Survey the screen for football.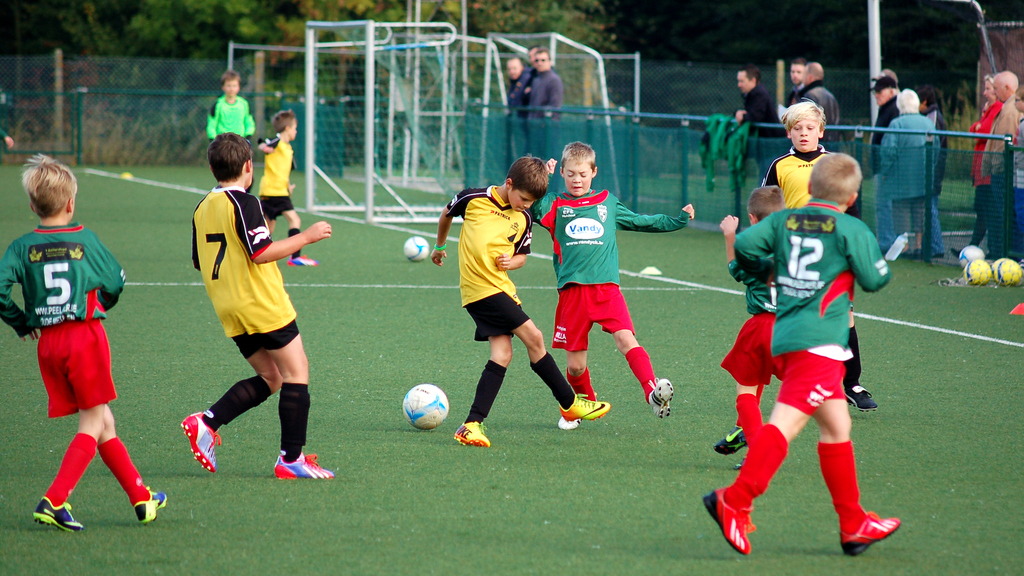
Survey found: (398,232,429,263).
